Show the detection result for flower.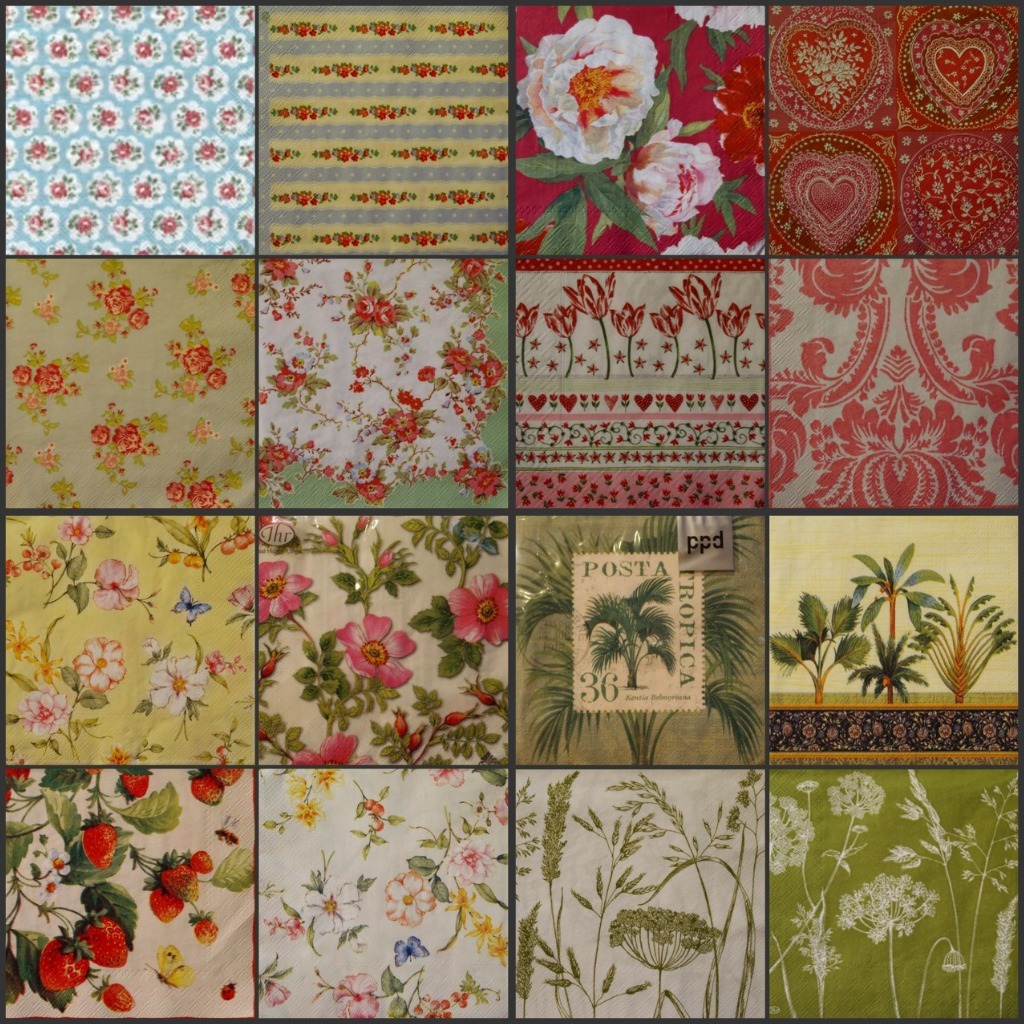
crop(158, 8, 183, 24).
